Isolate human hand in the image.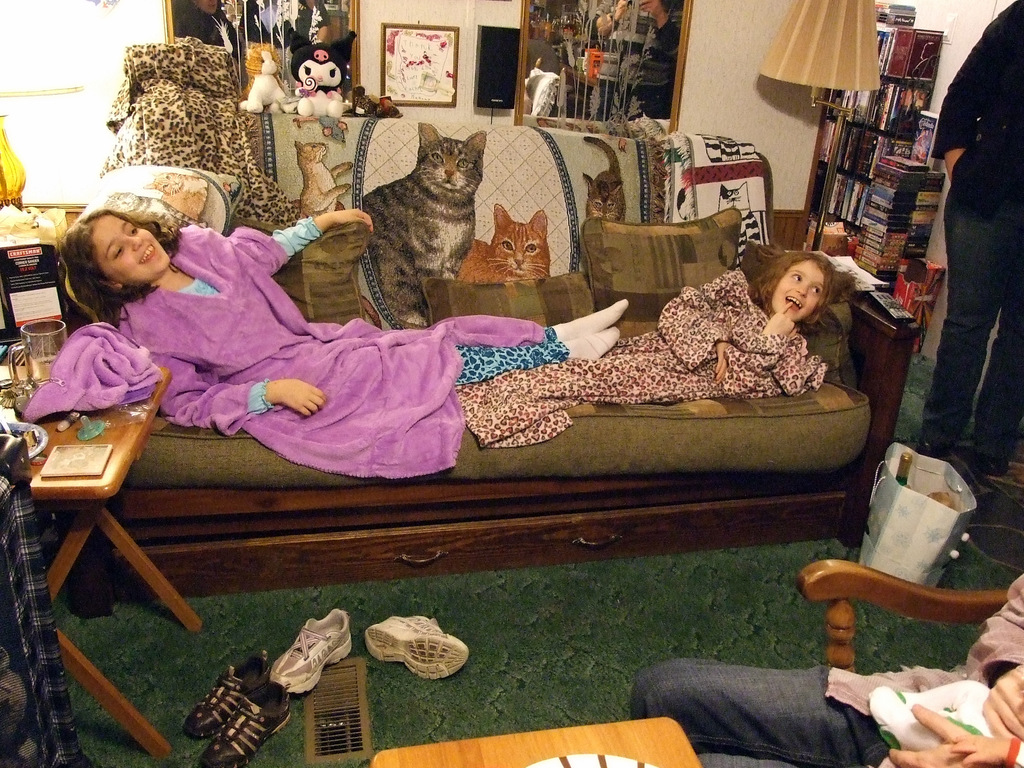
Isolated region: {"x1": 952, "y1": 733, "x2": 1019, "y2": 765}.
